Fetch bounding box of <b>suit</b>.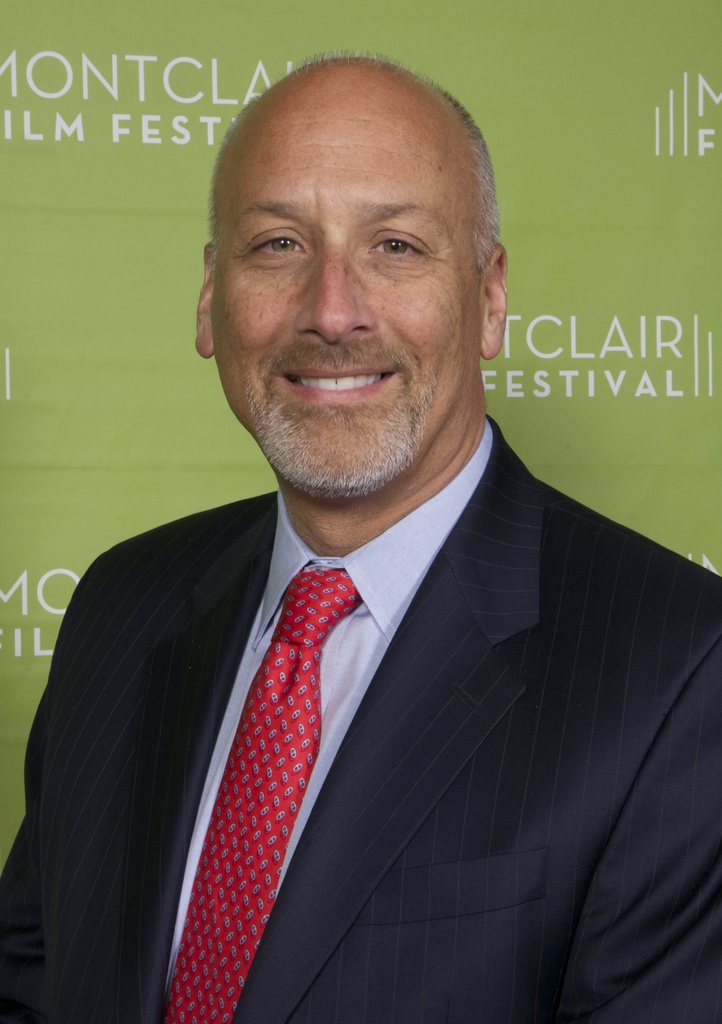
Bbox: bbox=[0, 291, 677, 1023].
